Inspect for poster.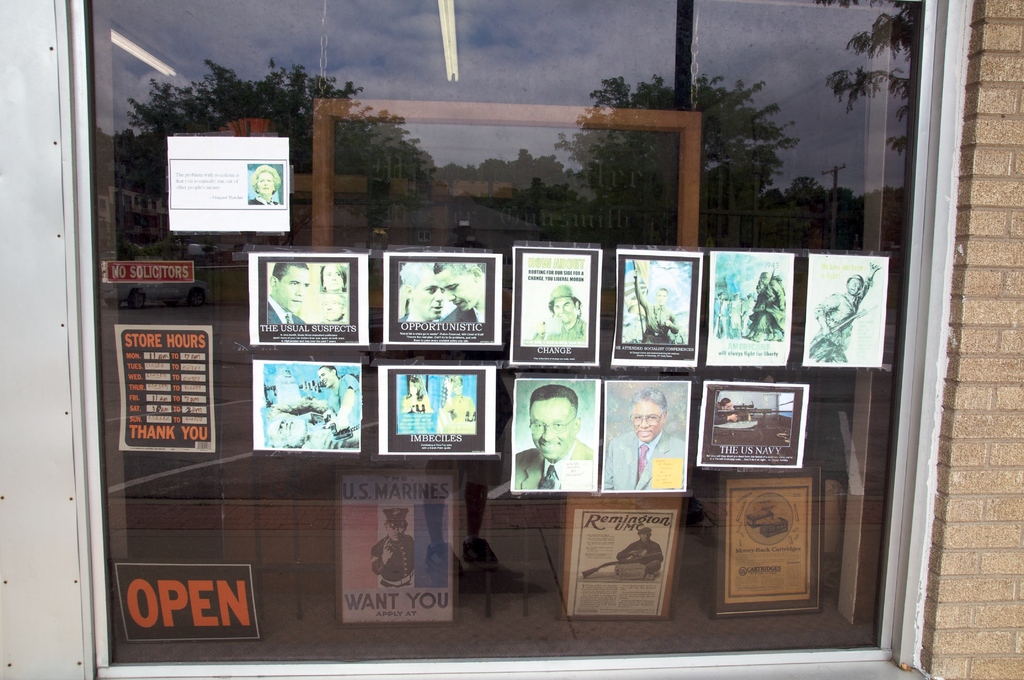
Inspection: (700, 381, 809, 469).
